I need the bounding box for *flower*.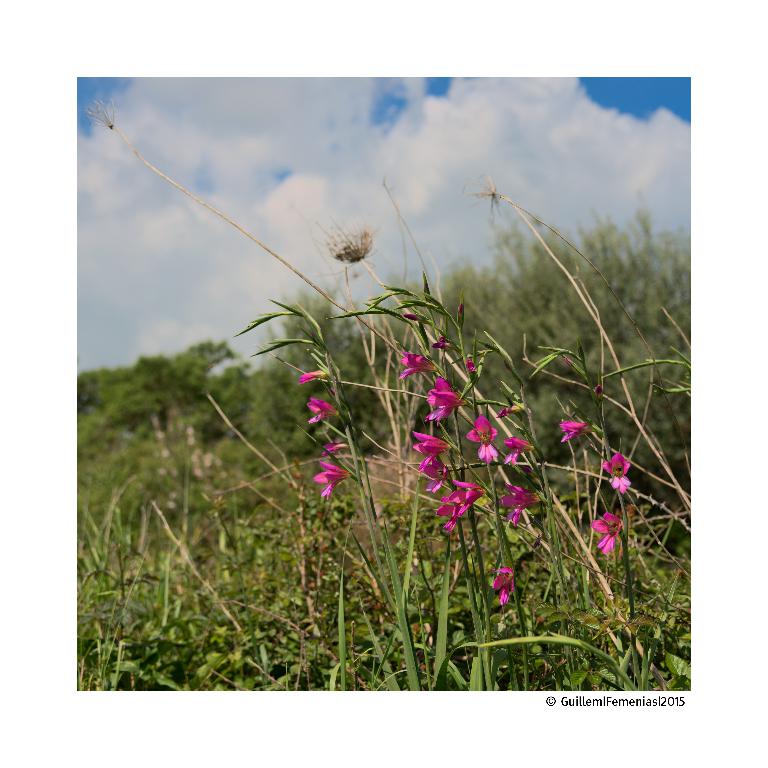
Here it is: (x1=412, y1=431, x2=456, y2=468).
